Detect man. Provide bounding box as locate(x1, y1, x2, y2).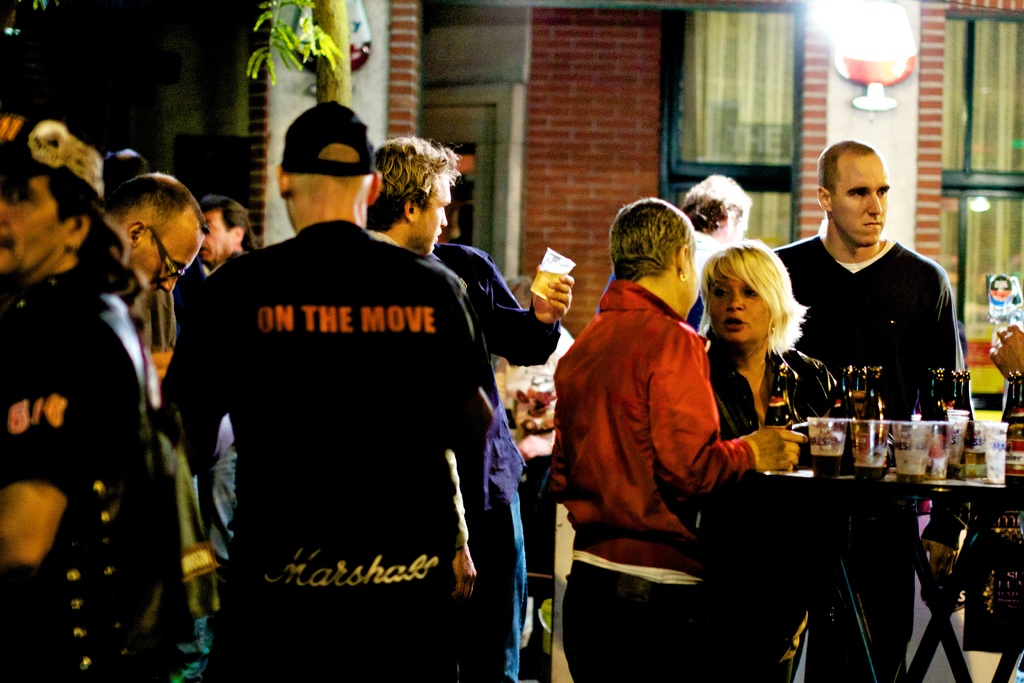
locate(96, 169, 214, 682).
